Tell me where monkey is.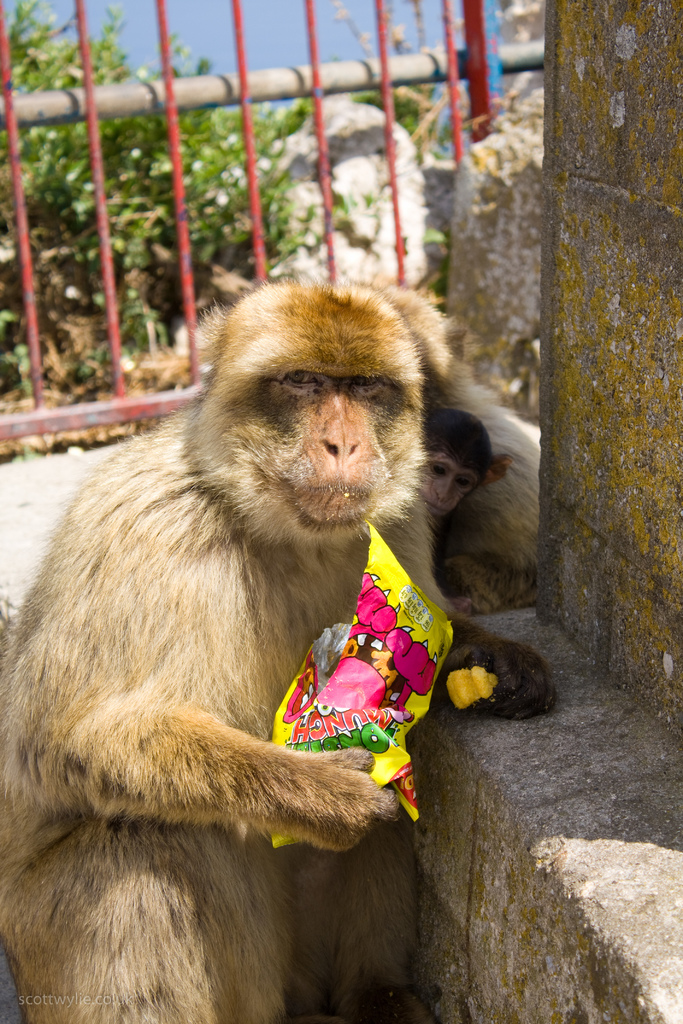
monkey is at <box>1,248,522,984</box>.
